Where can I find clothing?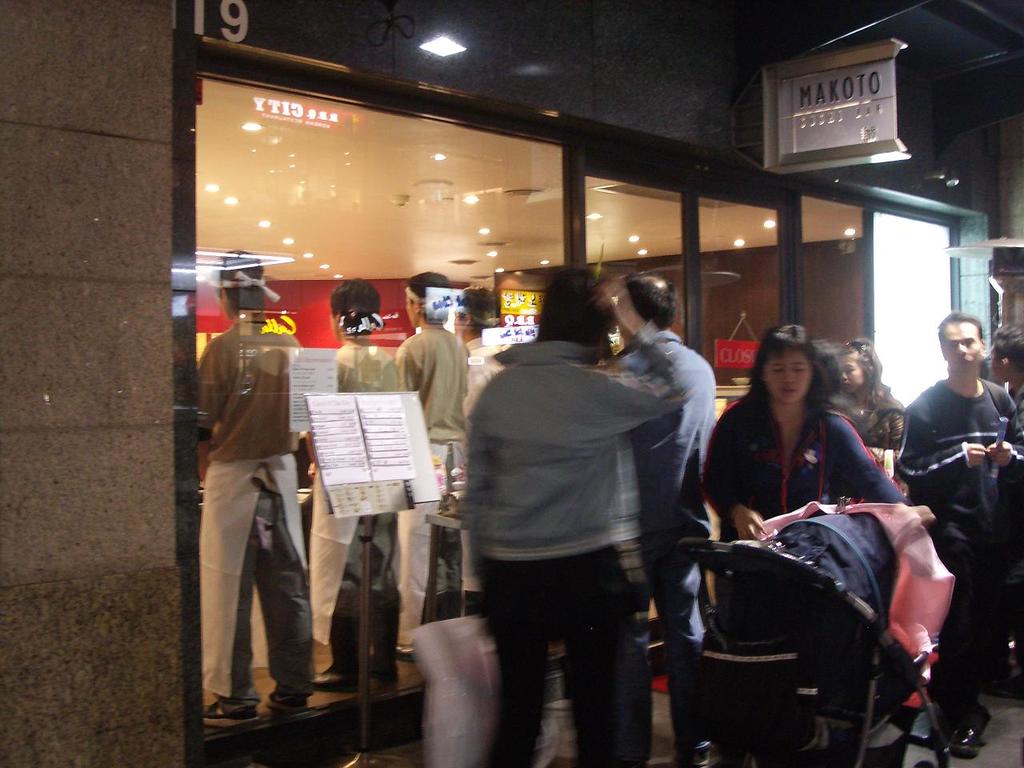
You can find it at locate(898, 384, 1023, 706).
